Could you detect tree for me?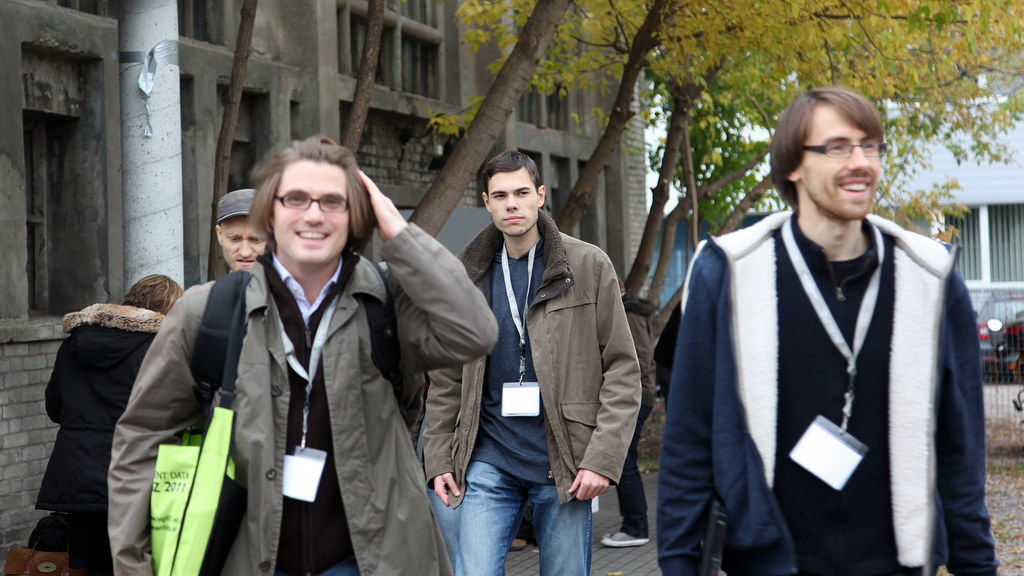
Detection result: (207,0,257,279).
